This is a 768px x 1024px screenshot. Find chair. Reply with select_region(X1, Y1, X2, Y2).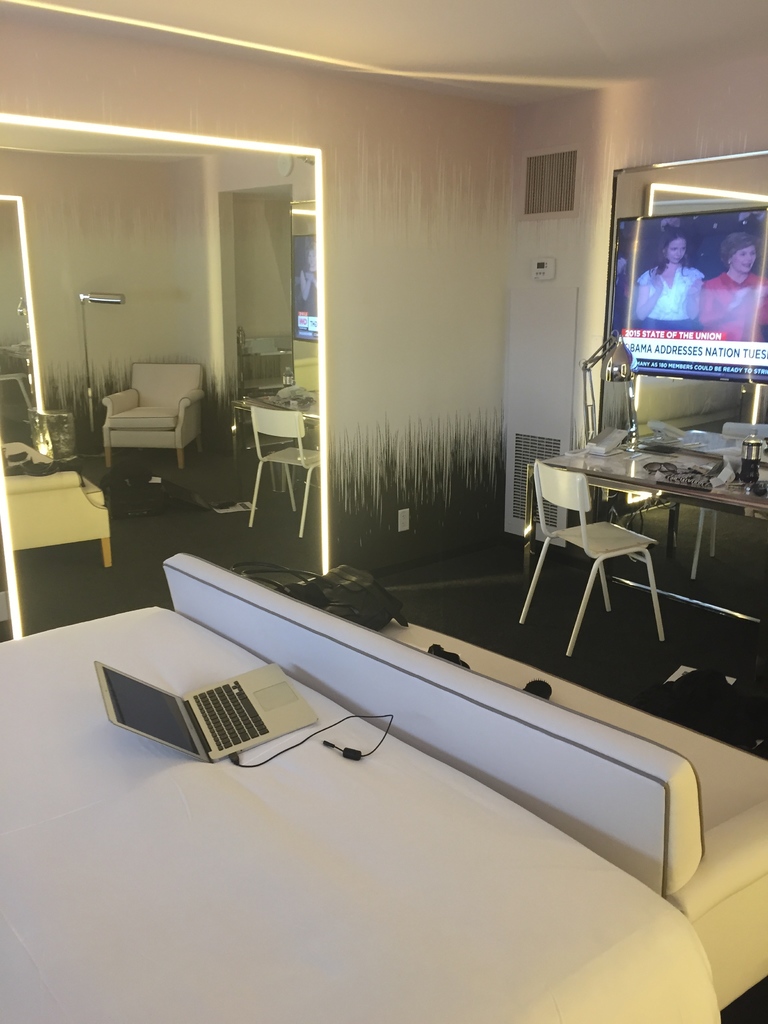
select_region(247, 406, 322, 540).
